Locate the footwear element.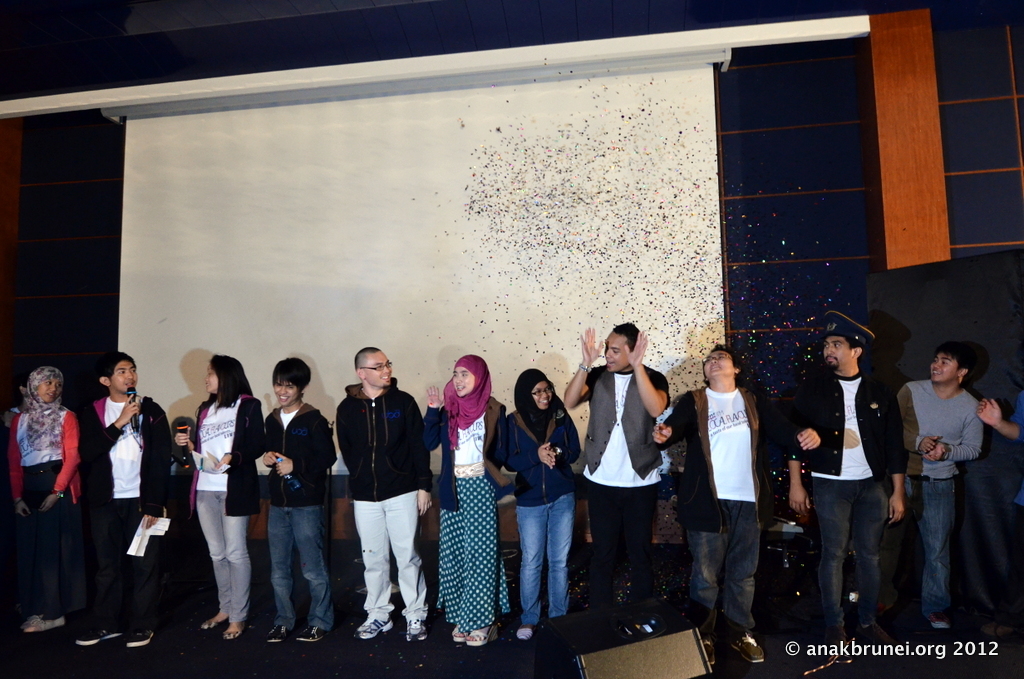
Element bbox: 701, 636, 714, 663.
